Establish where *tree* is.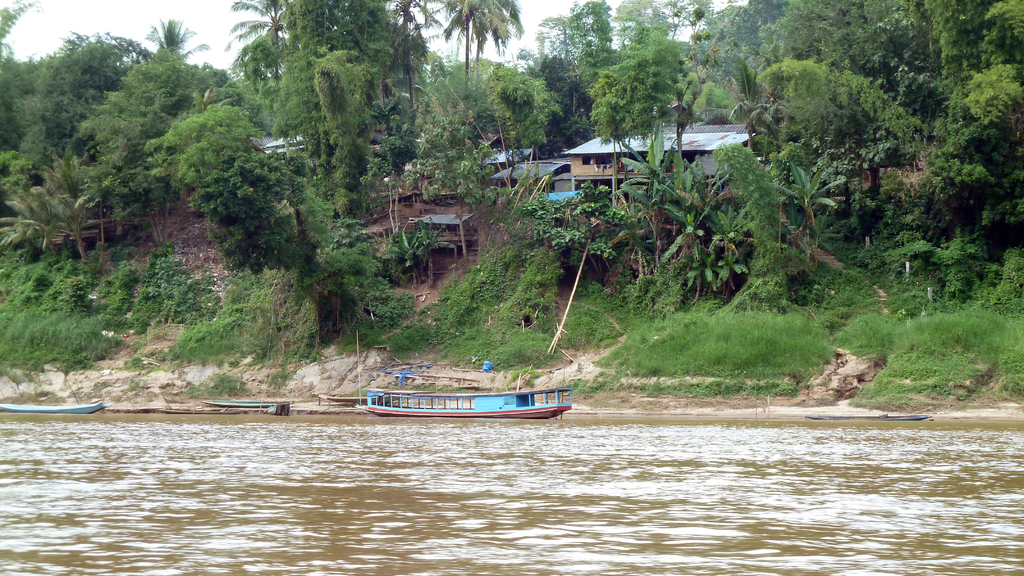
Established at l=147, t=17, r=210, b=71.
